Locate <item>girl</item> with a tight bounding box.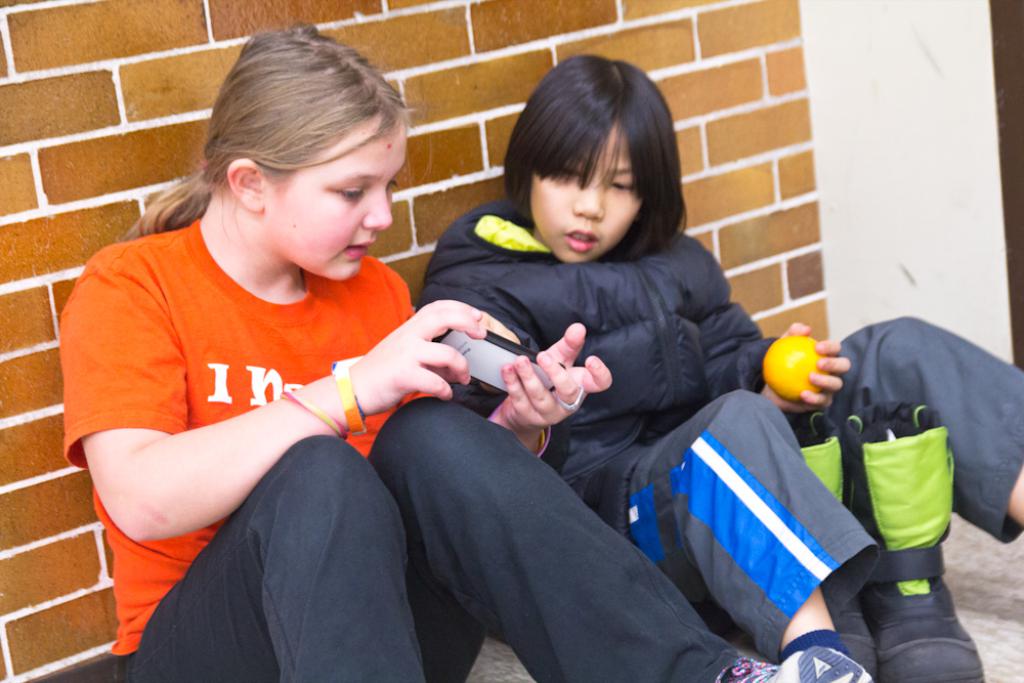
(56, 22, 870, 682).
